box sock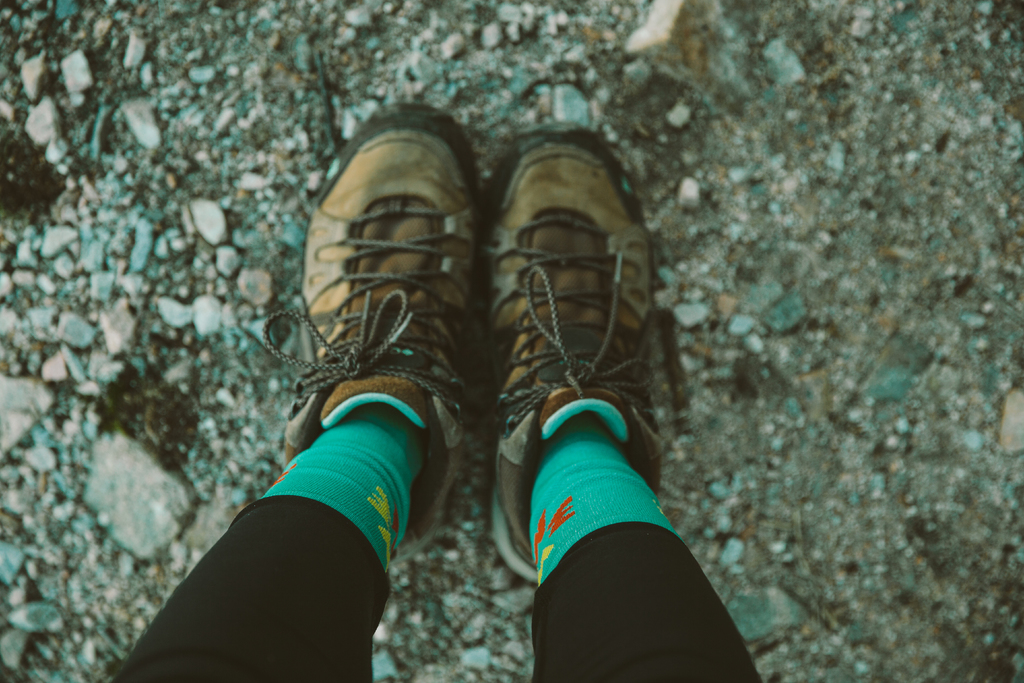
[x1=262, y1=402, x2=424, y2=571]
